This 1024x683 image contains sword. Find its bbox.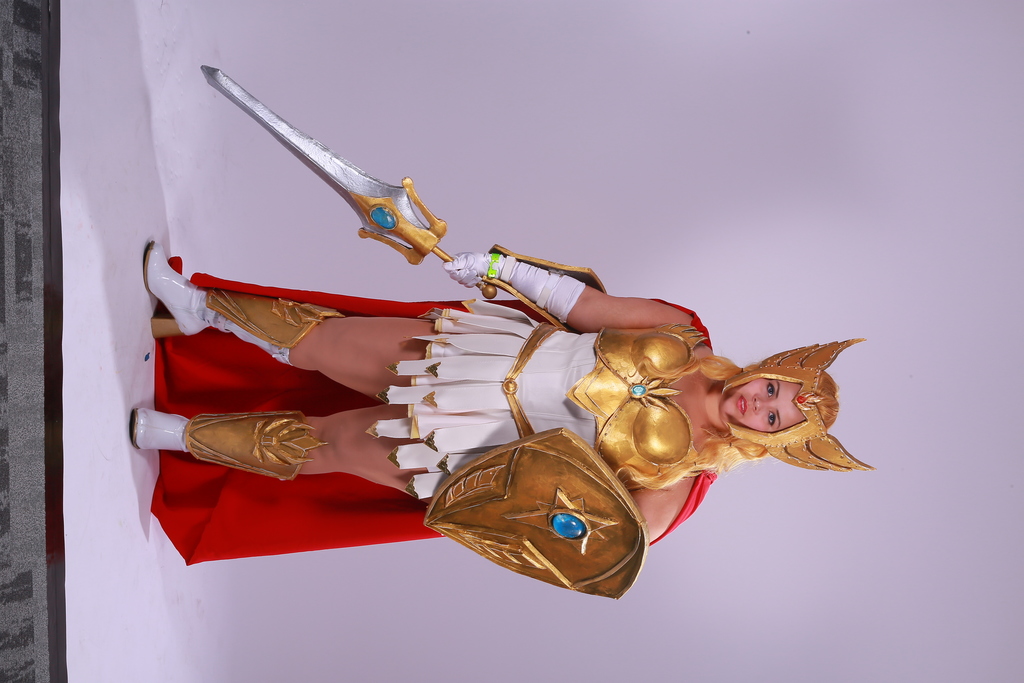
202, 64, 495, 299.
